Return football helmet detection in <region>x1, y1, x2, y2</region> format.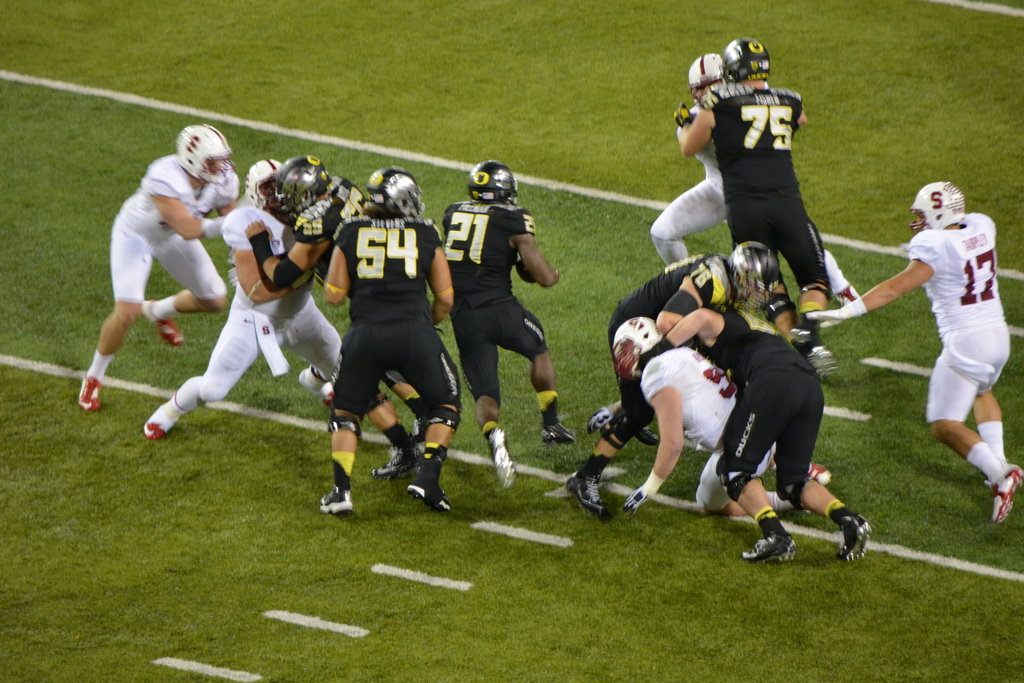
<region>471, 158, 517, 206</region>.
